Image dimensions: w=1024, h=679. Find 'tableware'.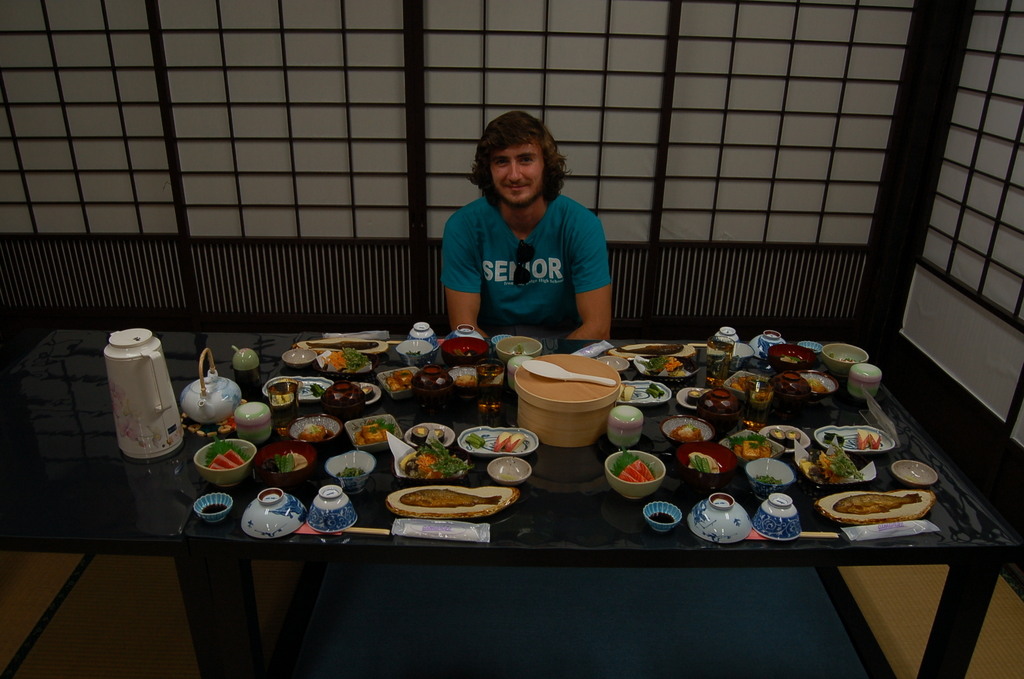
l=397, t=341, r=432, b=364.
